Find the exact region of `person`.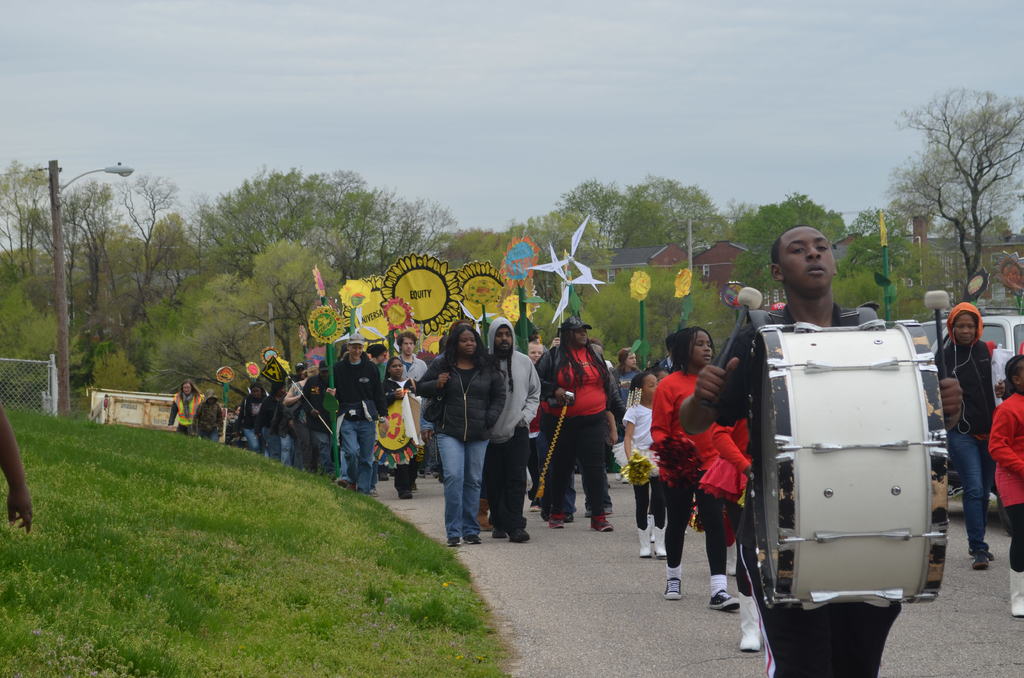
Exact region: left=485, top=319, right=544, bottom=537.
